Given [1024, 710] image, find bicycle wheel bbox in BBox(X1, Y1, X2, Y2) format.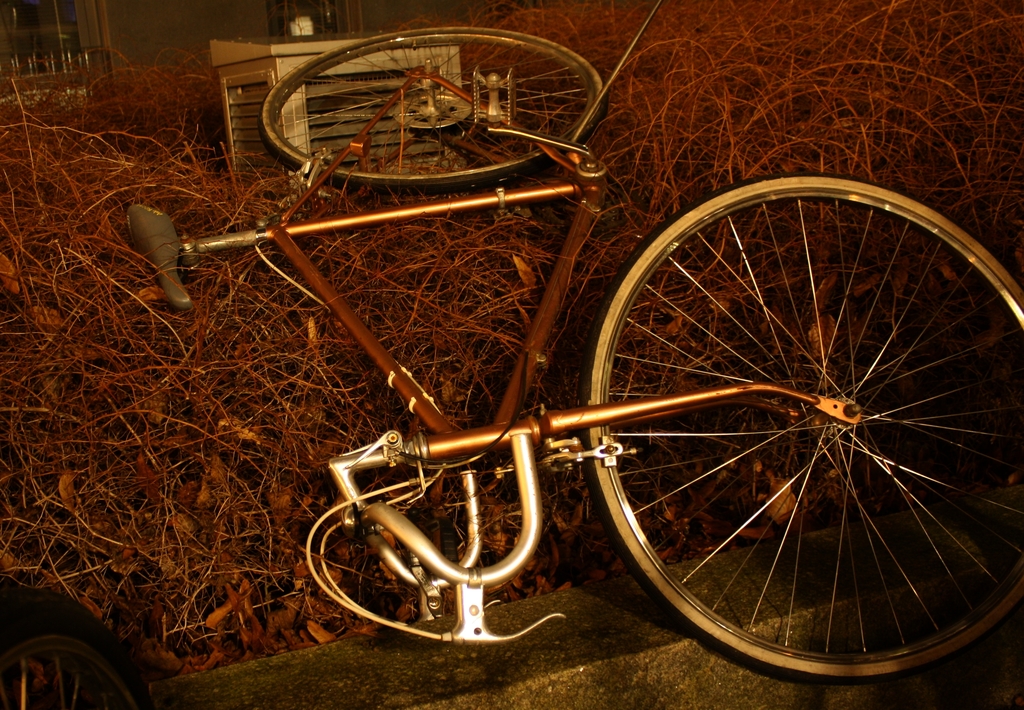
BBox(577, 170, 1023, 682).
